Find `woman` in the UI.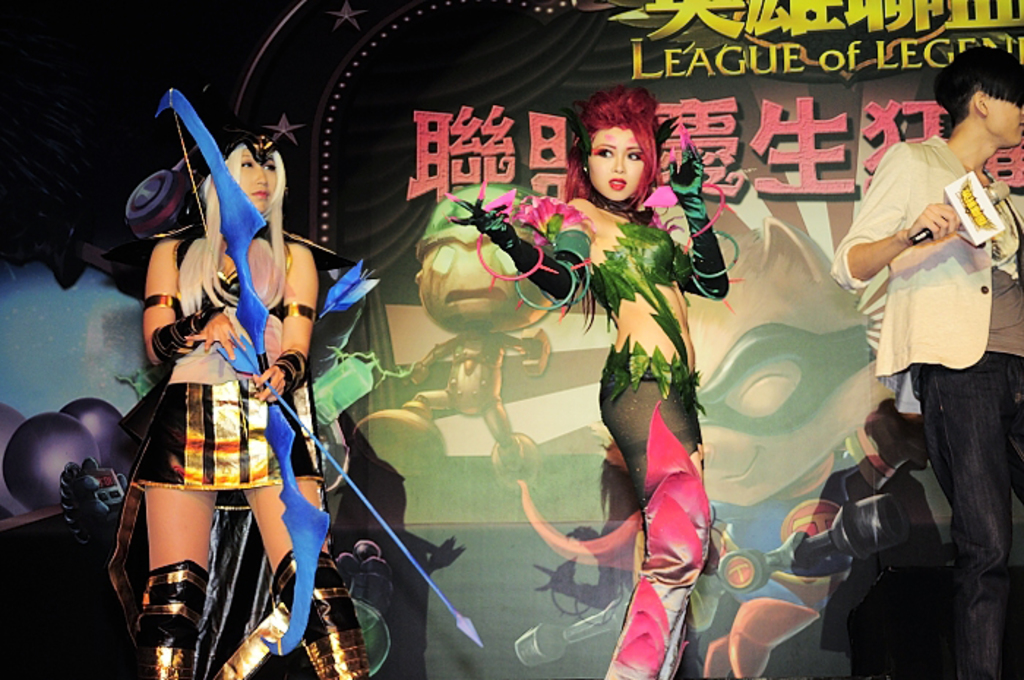
UI element at x1=439 y1=86 x2=727 y2=679.
